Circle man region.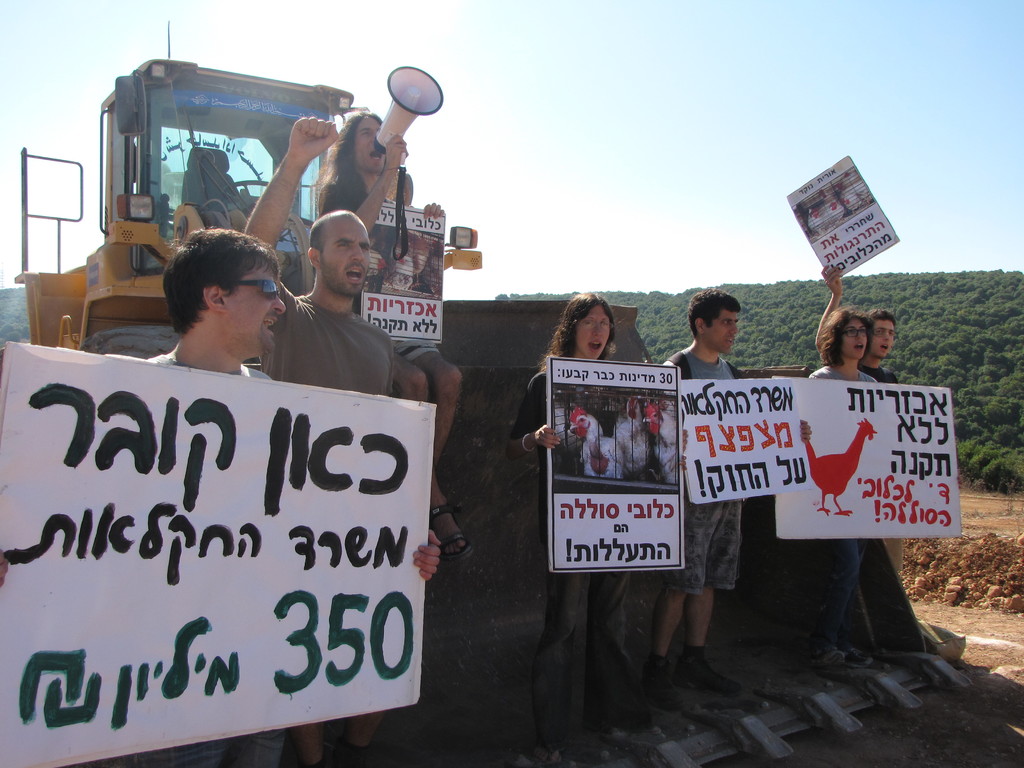
Region: [left=244, top=116, right=396, bottom=408].
